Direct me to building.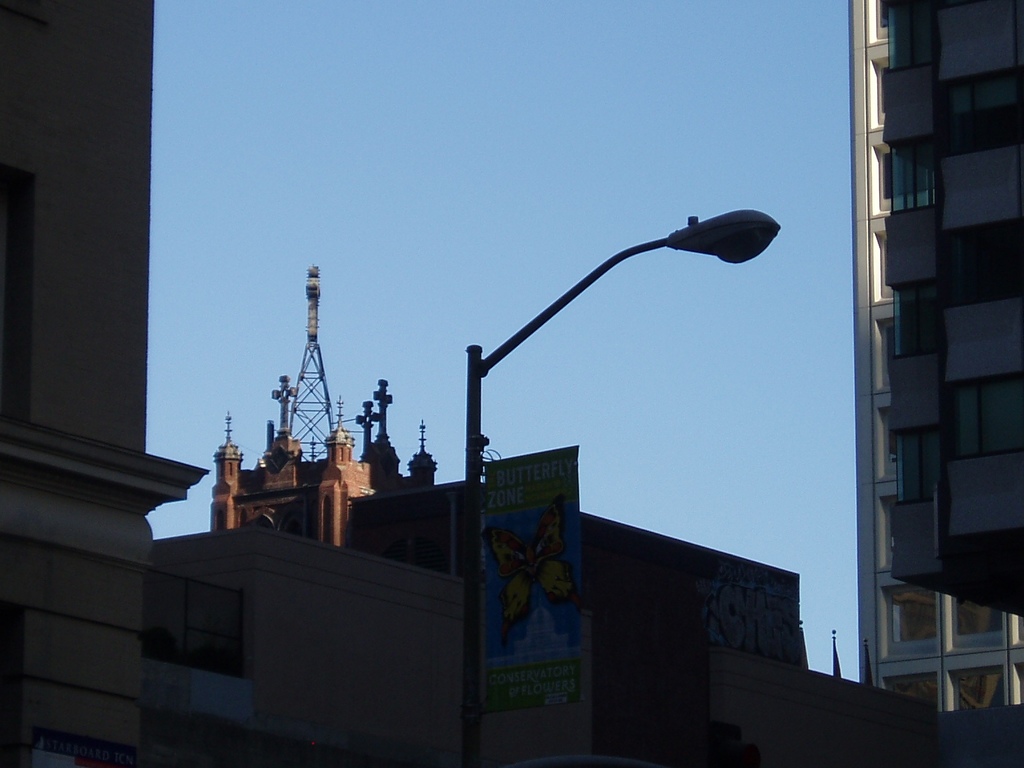
Direction: (890,0,1023,617).
